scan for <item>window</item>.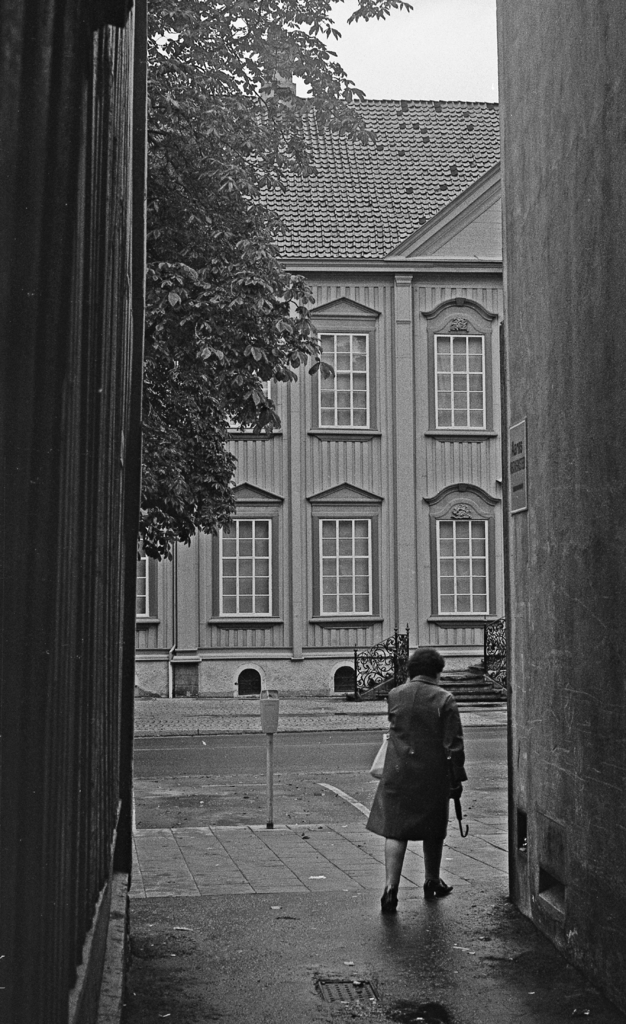
Scan result: <bbox>131, 512, 160, 629</bbox>.
